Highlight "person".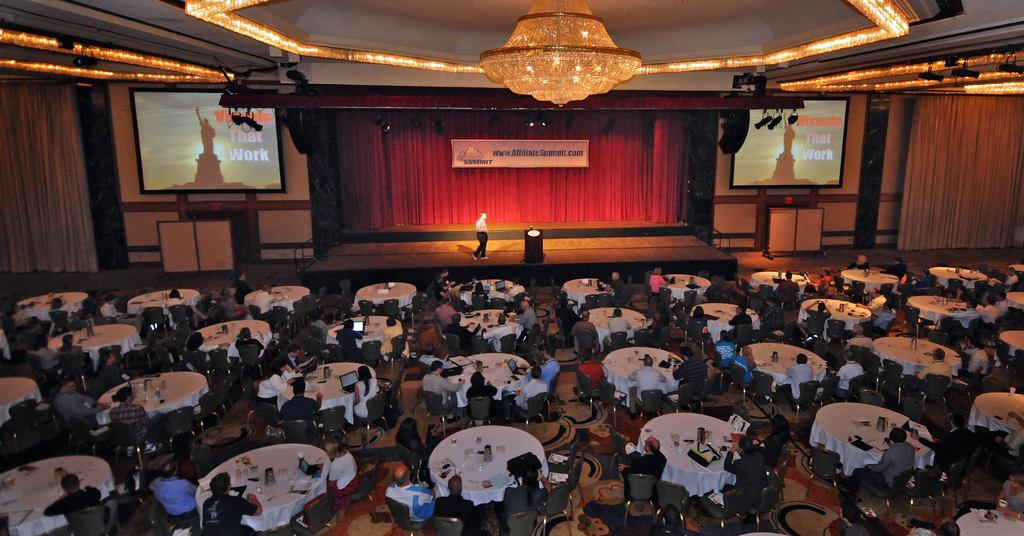
Highlighted region: bbox(468, 207, 490, 261).
